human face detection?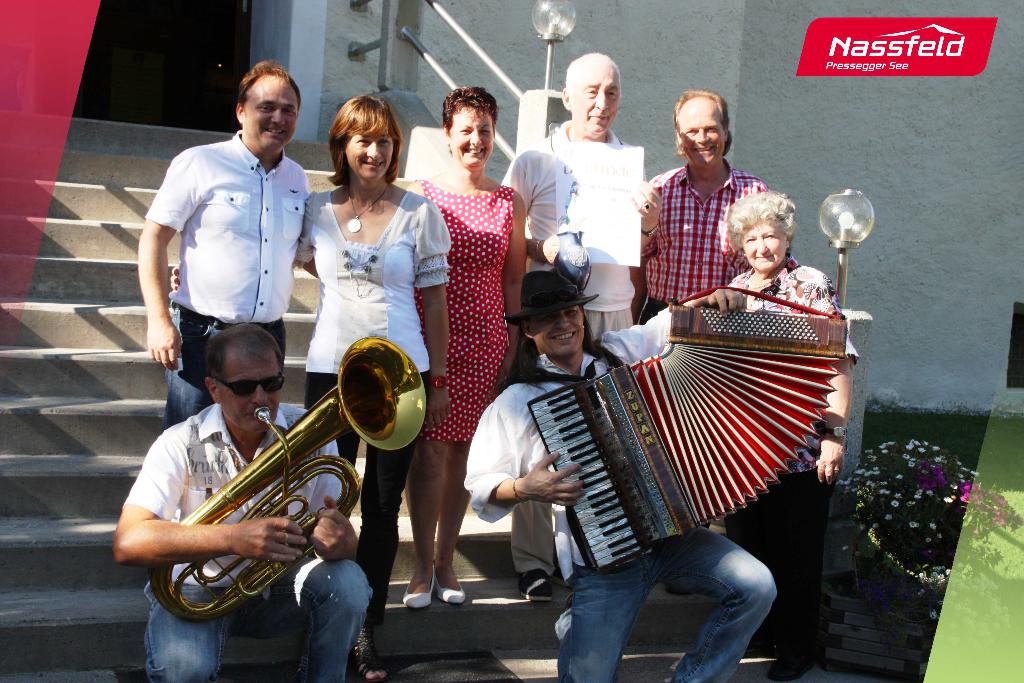
pyautogui.locateOnScreen(680, 96, 727, 166)
